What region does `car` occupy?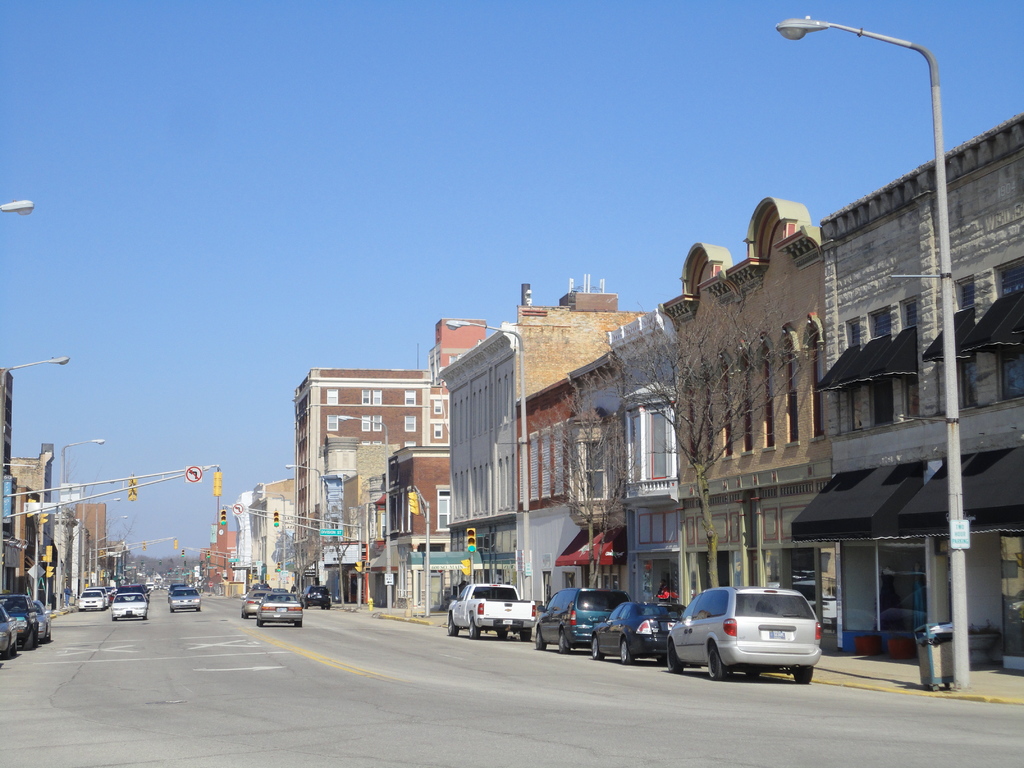
<region>669, 582, 827, 678</region>.
